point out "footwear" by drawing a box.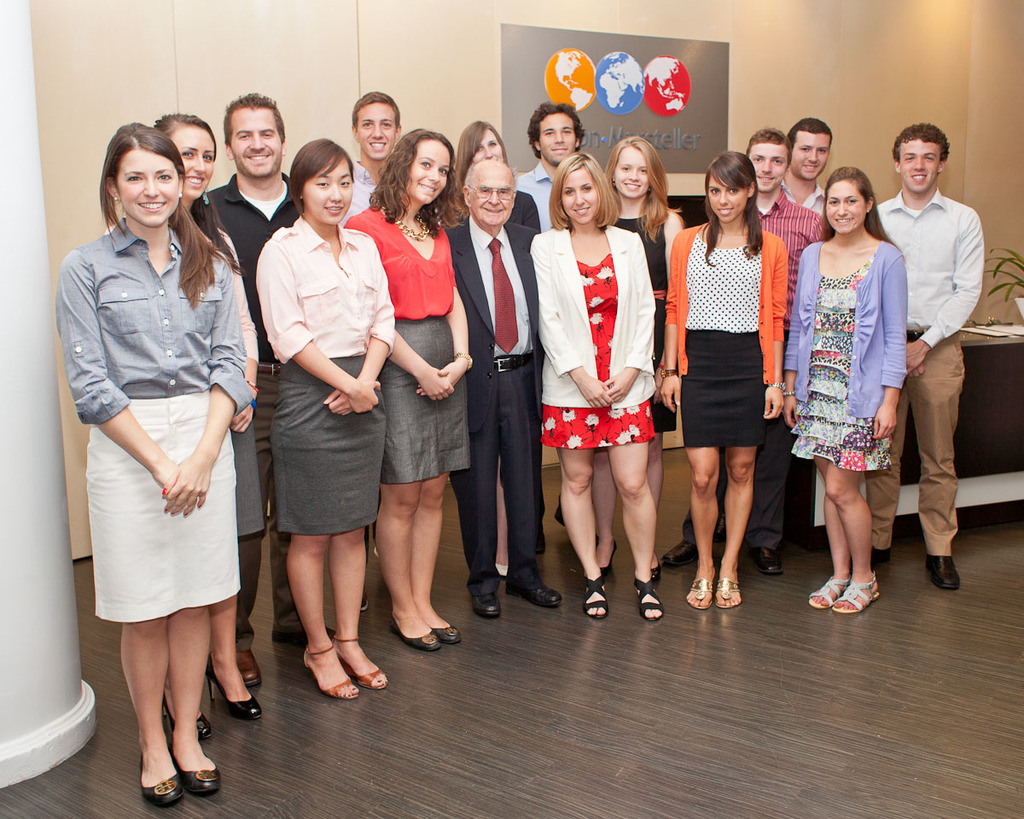
[585, 580, 612, 620].
